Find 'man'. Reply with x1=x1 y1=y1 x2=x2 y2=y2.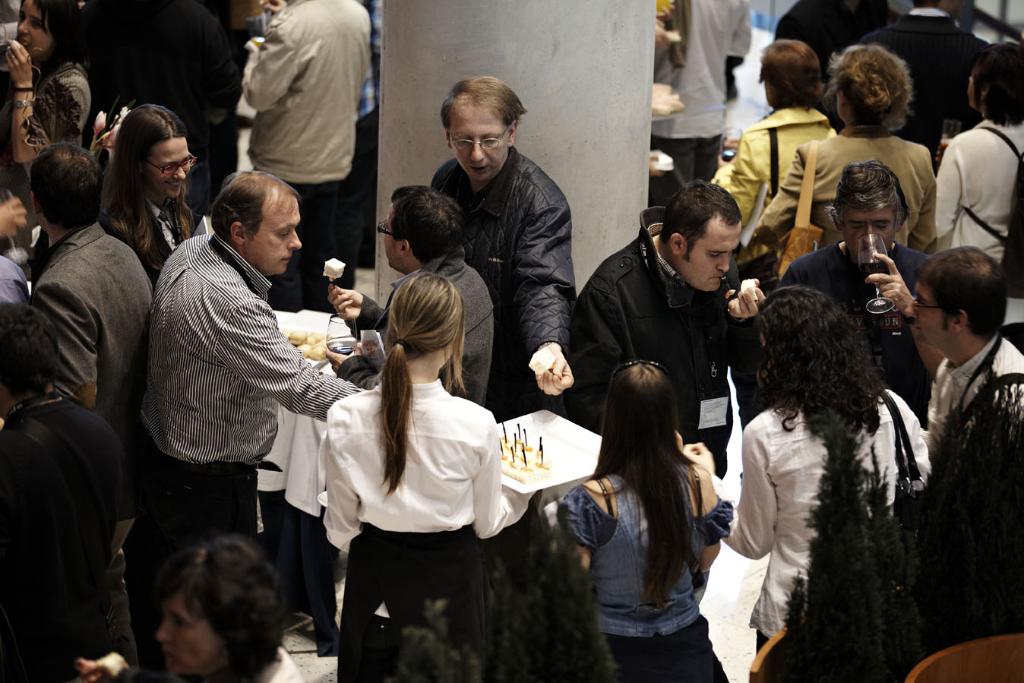
x1=653 y1=0 x2=753 y2=188.
